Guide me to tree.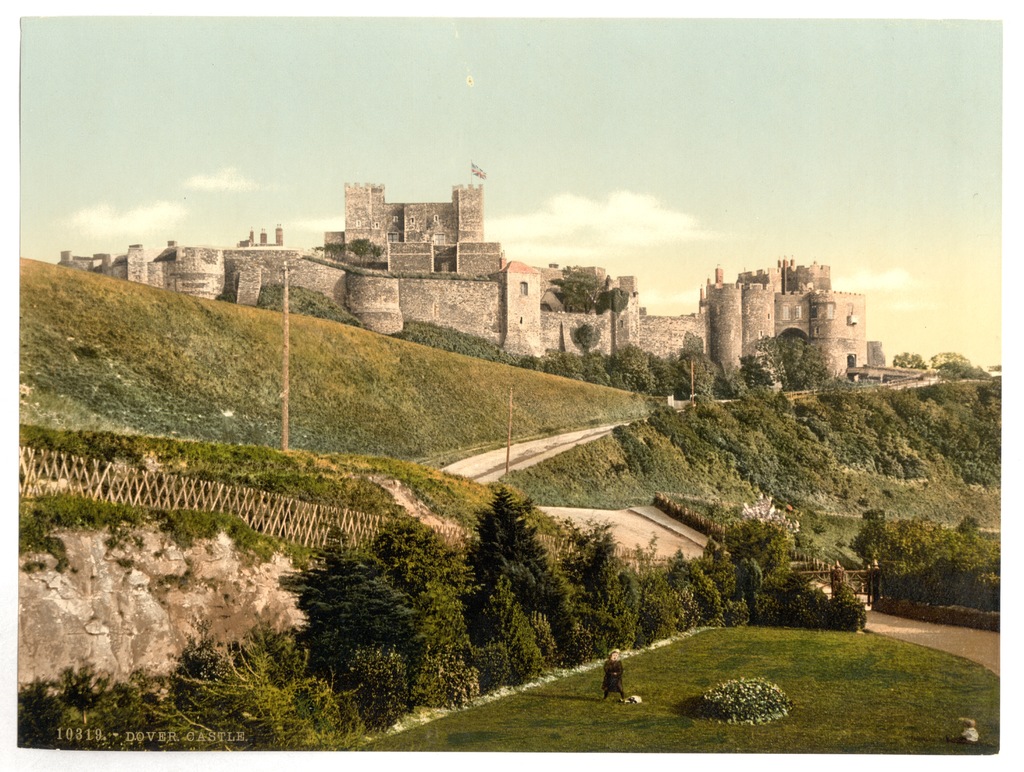
Guidance: 639 508 792 641.
